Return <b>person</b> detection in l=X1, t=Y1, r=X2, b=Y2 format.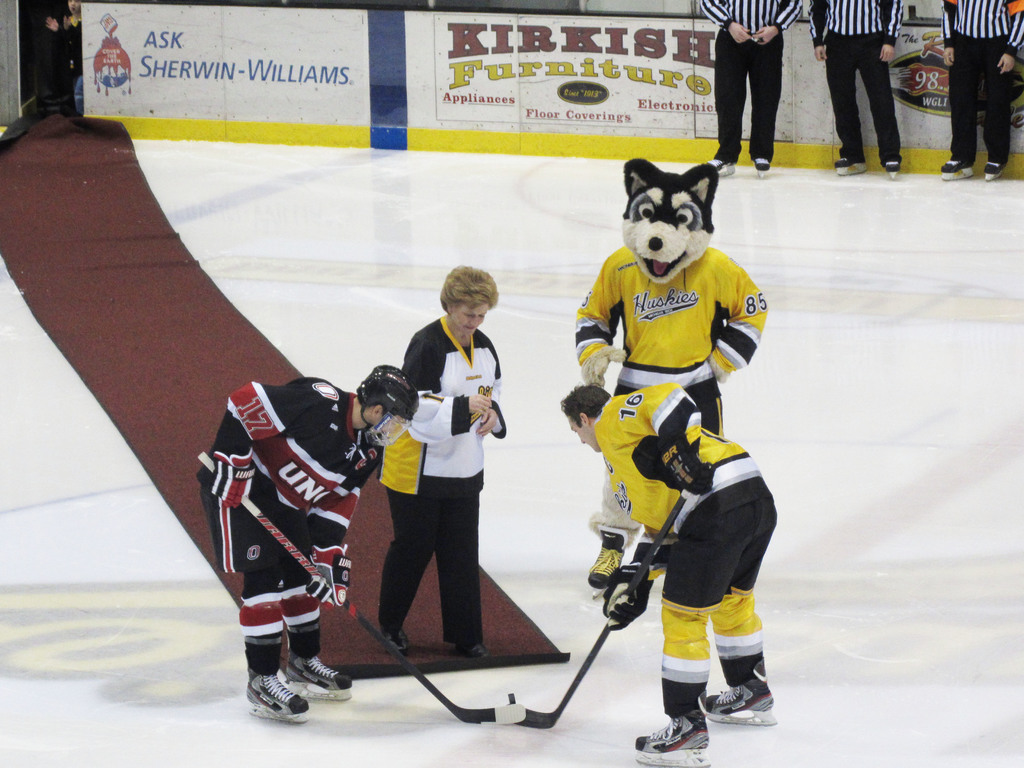
l=40, t=0, r=106, b=135.
